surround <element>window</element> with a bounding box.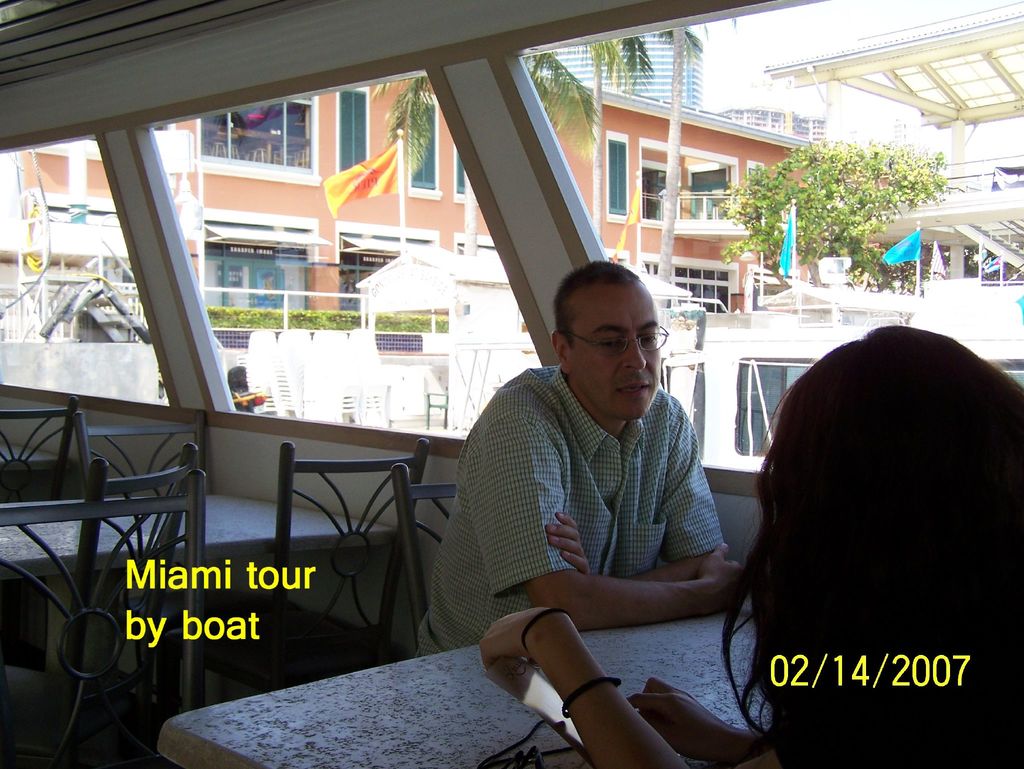
crop(458, 147, 475, 202).
